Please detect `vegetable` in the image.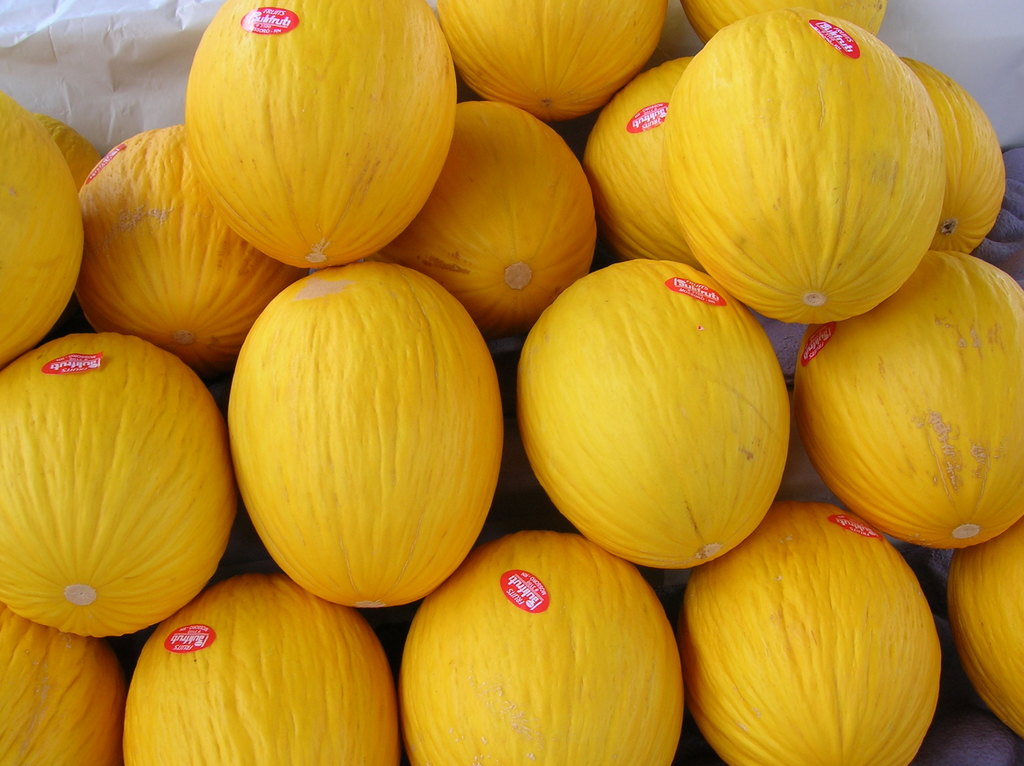
x1=236, y1=289, x2=481, y2=620.
